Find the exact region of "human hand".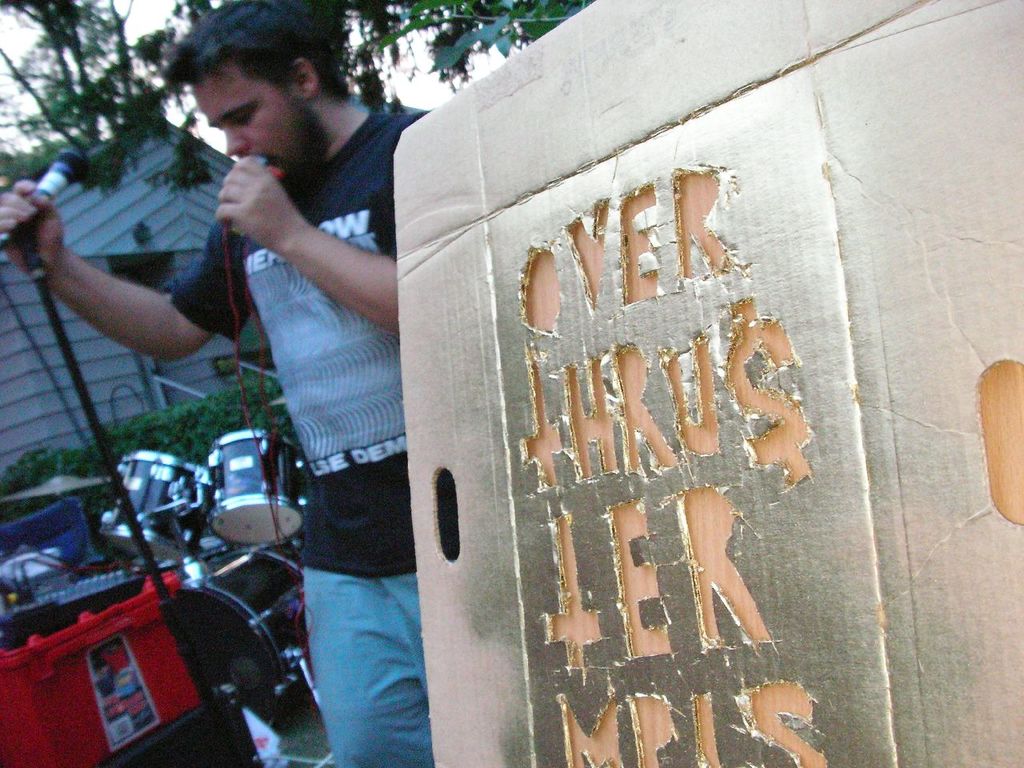
Exact region: left=0, top=174, right=70, bottom=280.
